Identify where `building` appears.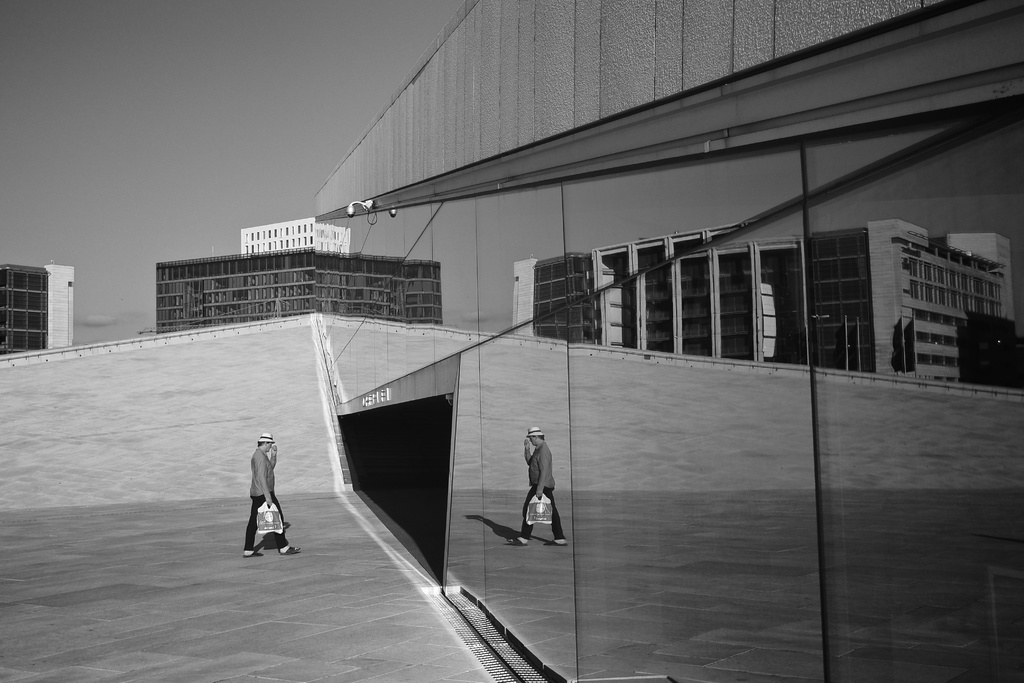
Appears at Rect(506, 214, 1023, 383).
